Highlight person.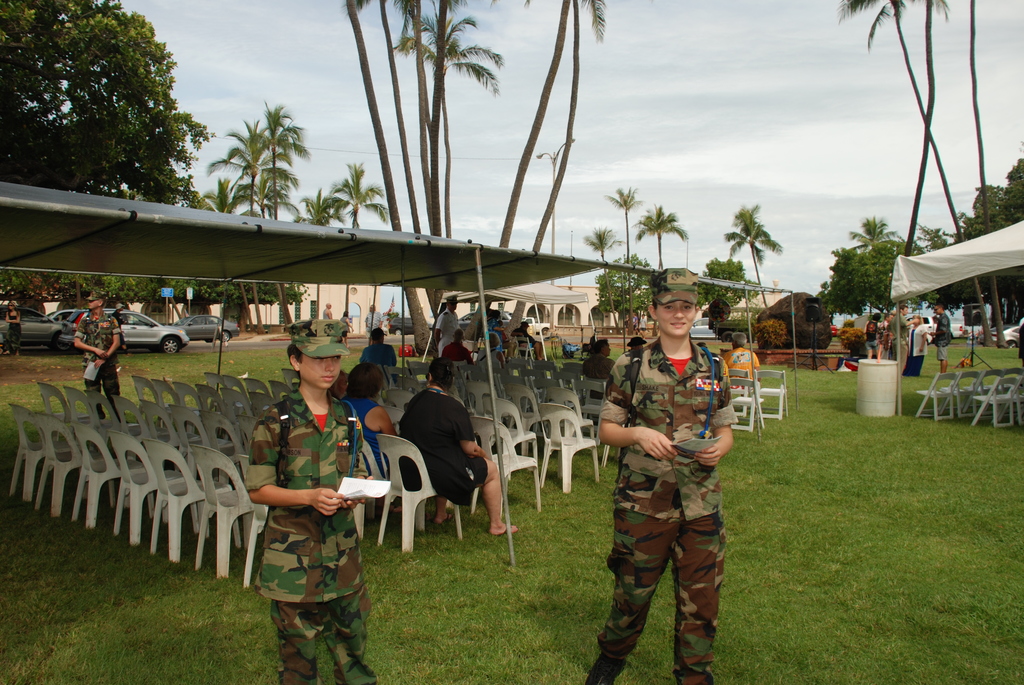
Highlighted region: box(724, 332, 758, 387).
